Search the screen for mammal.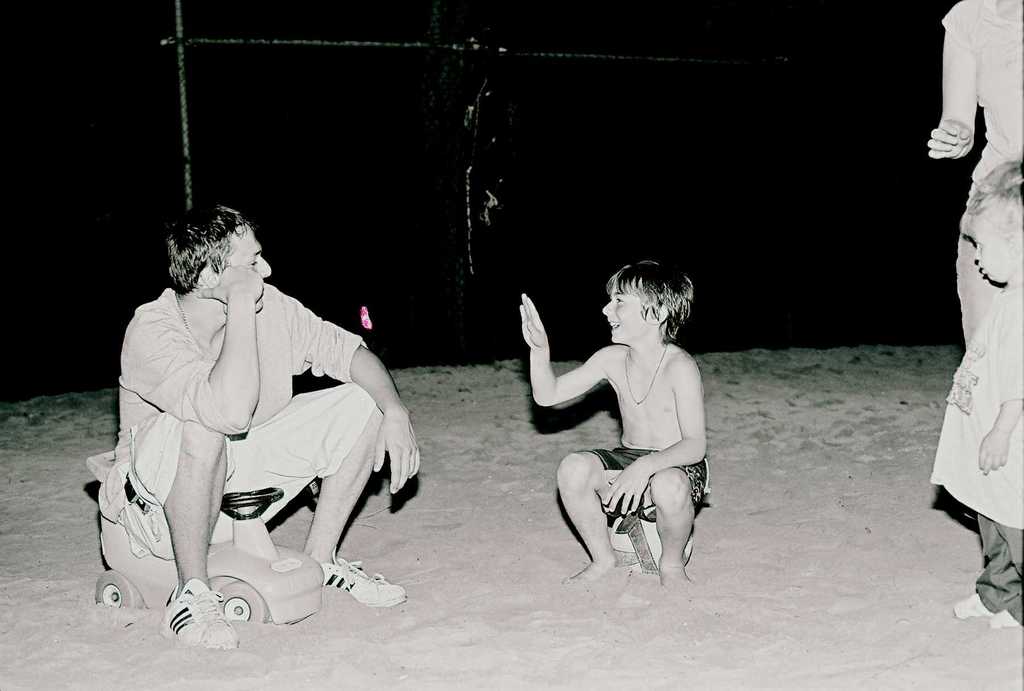
Found at rect(927, 159, 1023, 628).
